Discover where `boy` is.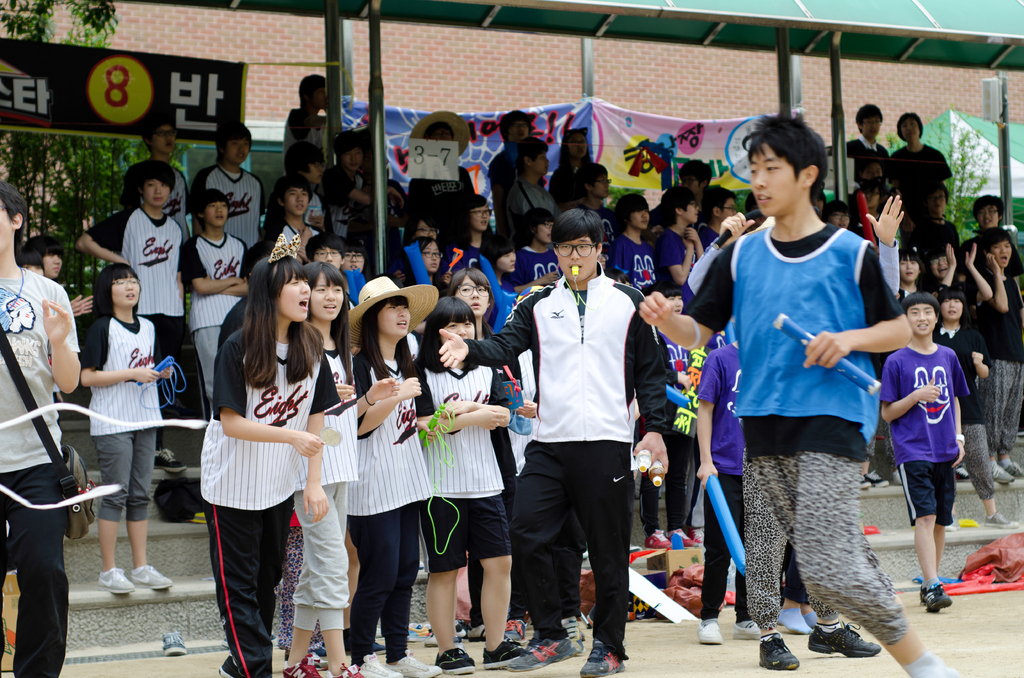
Discovered at box=[437, 204, 667, 677].
